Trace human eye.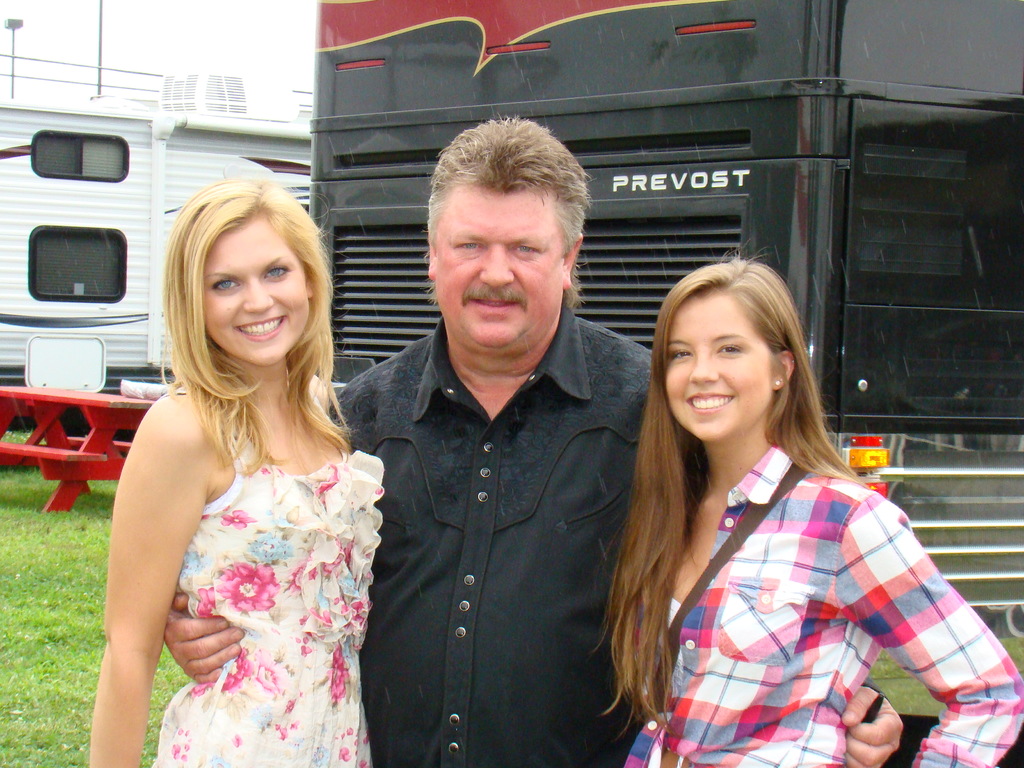
Traced to {"x1": 262, "y1": 264, "x2": 291, "y2": 281}.
